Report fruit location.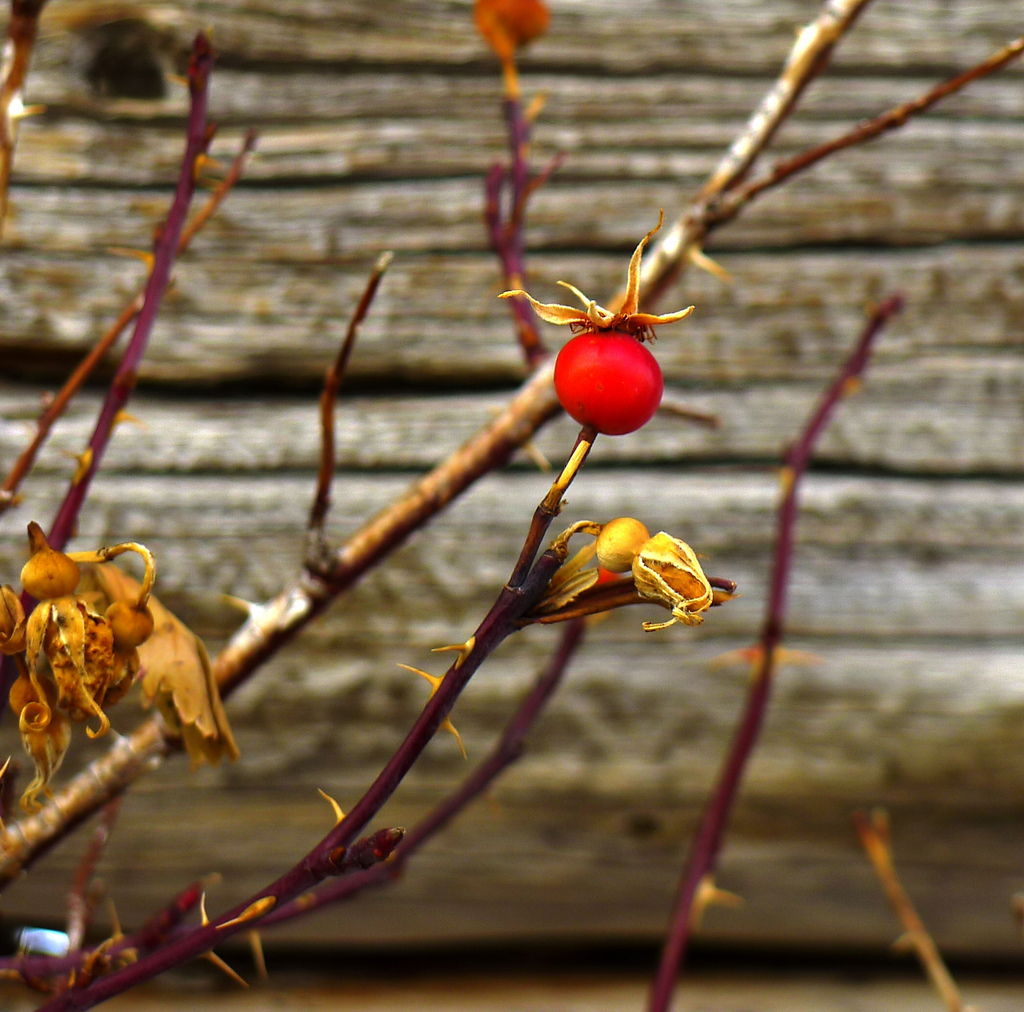
Report: region(547, 314, 670, 424).
